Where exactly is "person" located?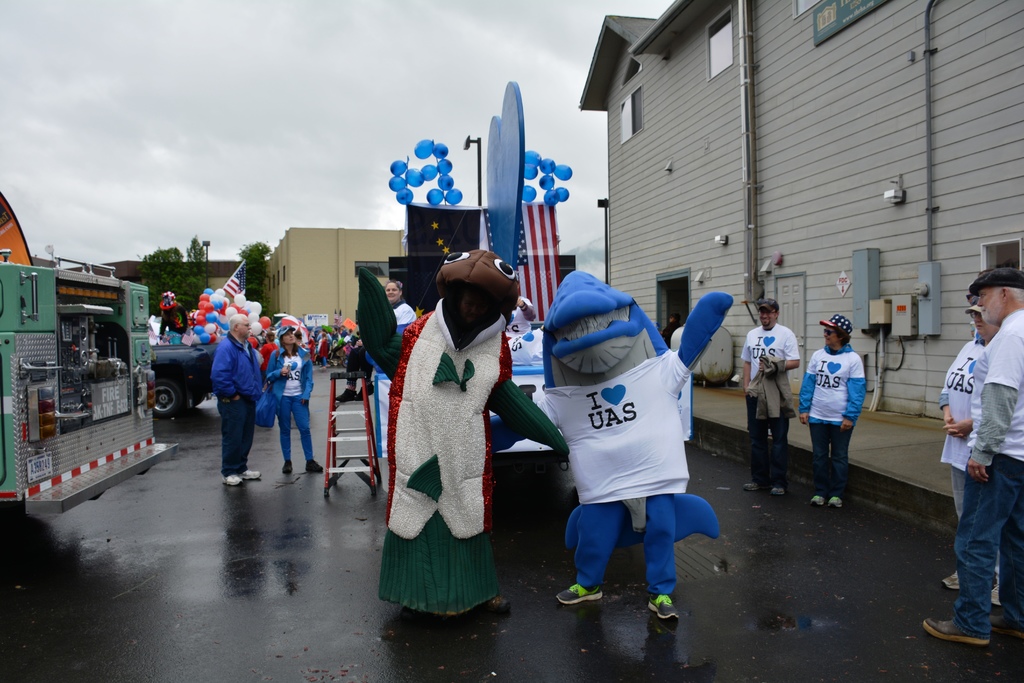
Its bounding box is <box>381,233,512,632</box>.
